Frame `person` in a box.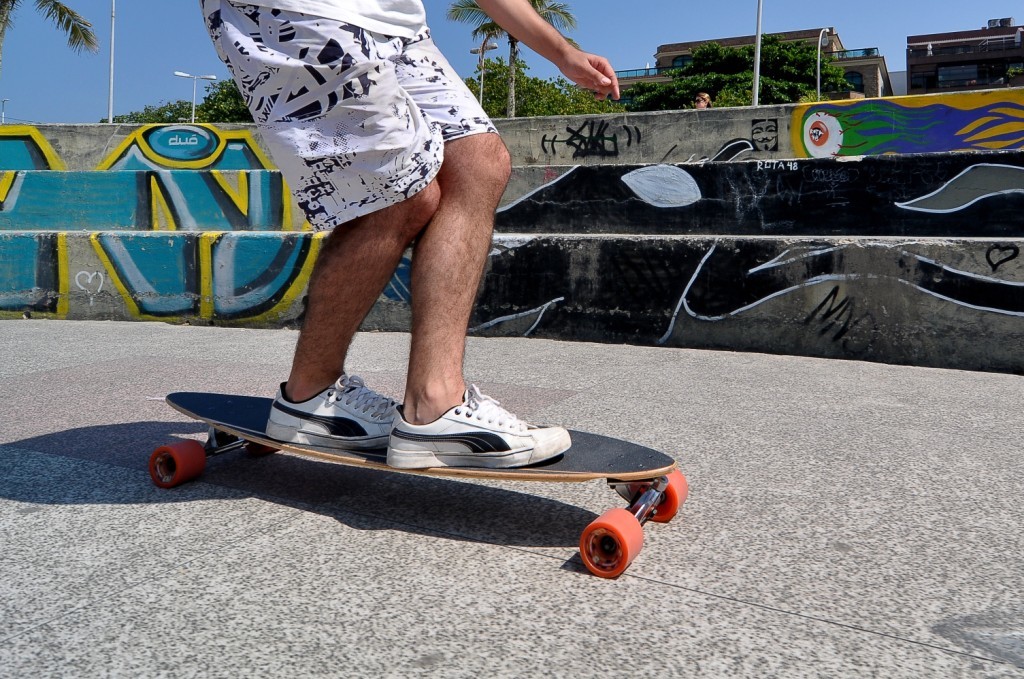
locate(752, 117, 781, 153).
